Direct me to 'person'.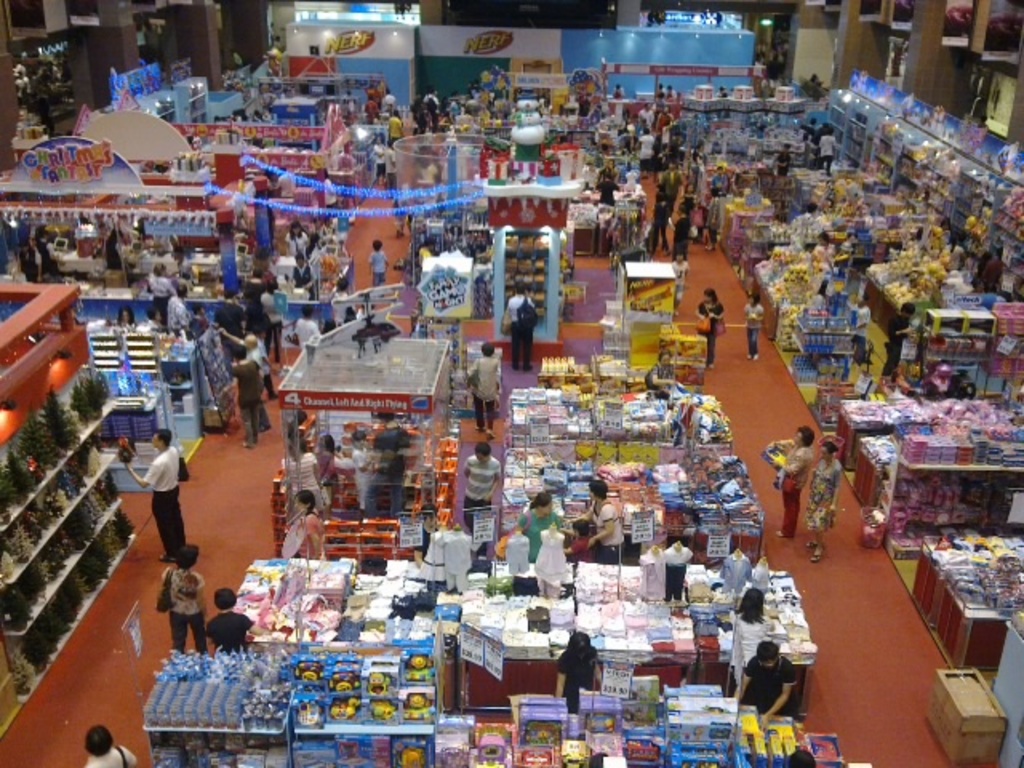
Direction: 16,240,43,283.
